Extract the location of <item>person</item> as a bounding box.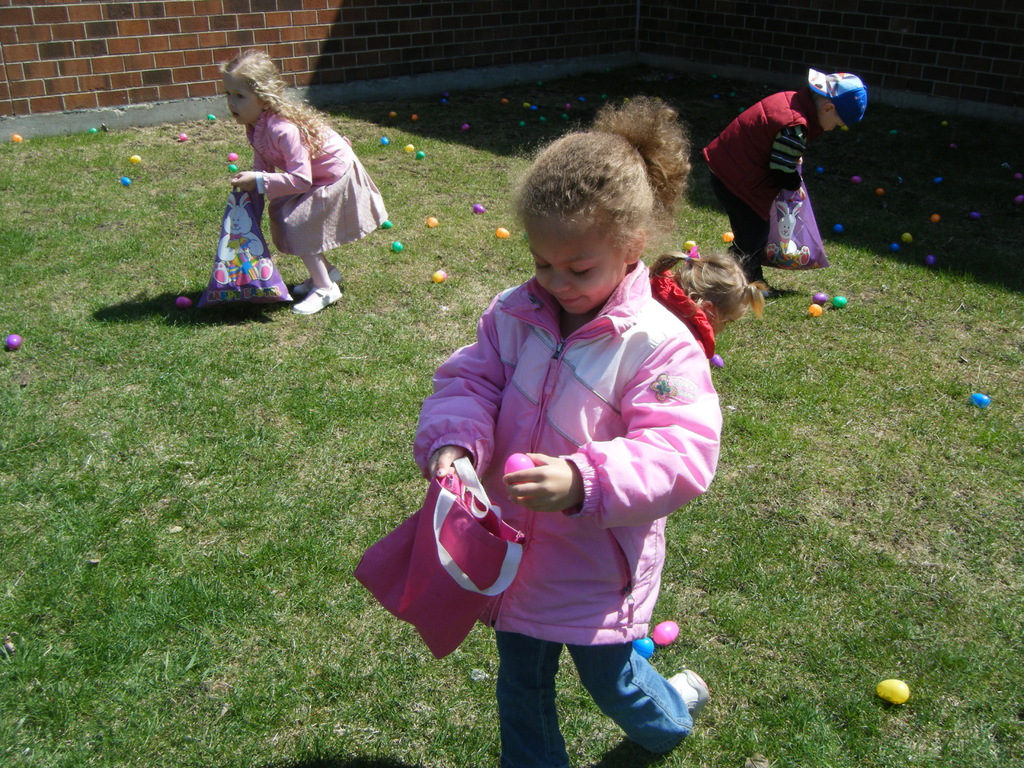
421,97,717,767.
